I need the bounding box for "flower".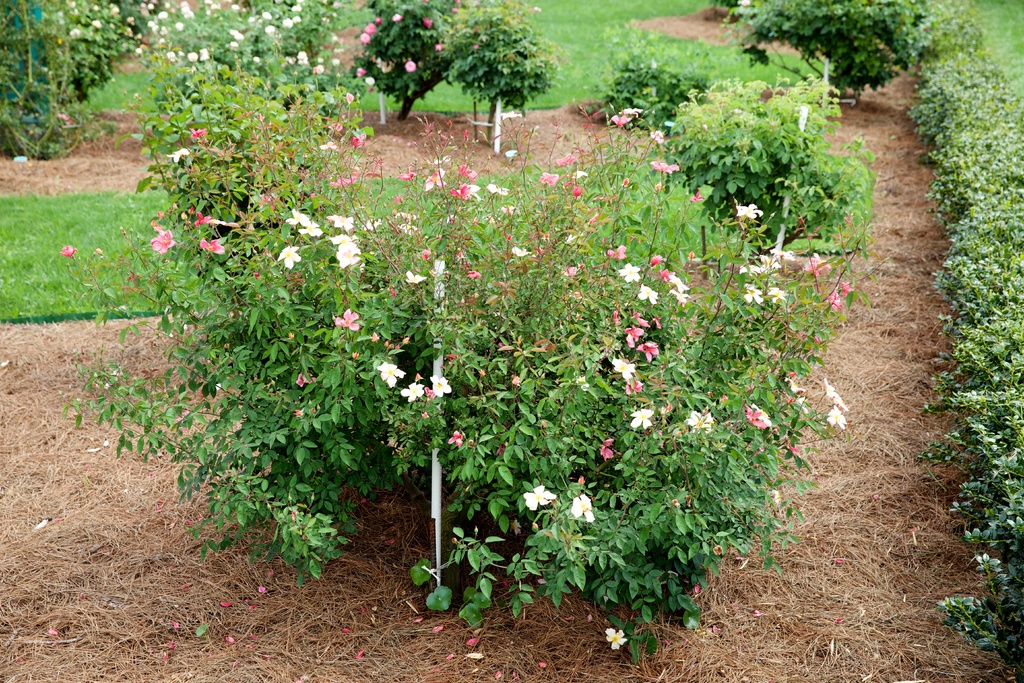
Here it is: l=802, t=264, r=824, b=279.
